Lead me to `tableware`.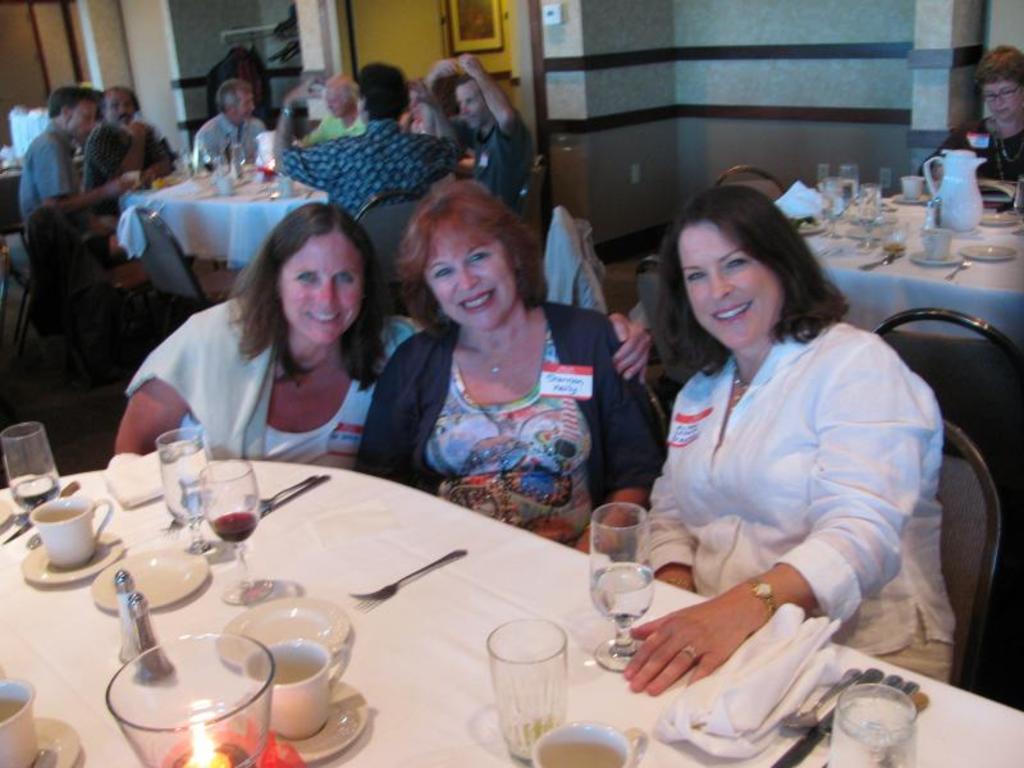
Lead to (x1=134, y1=591, x2=180, y2=685).
